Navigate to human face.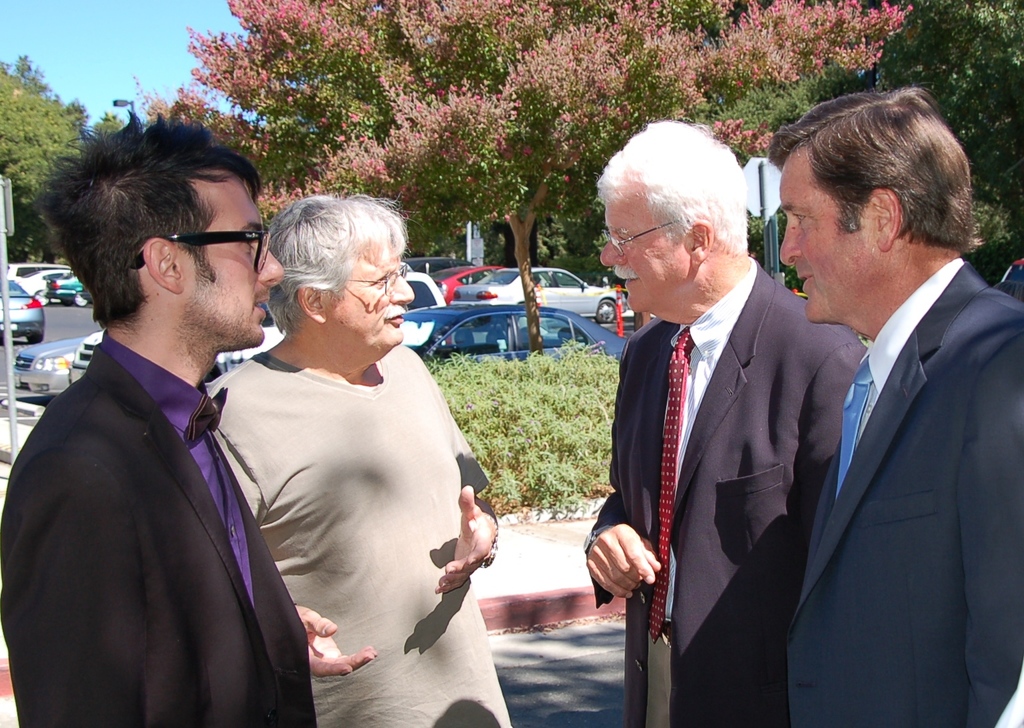
Navigation target: 600,186,694,313.
